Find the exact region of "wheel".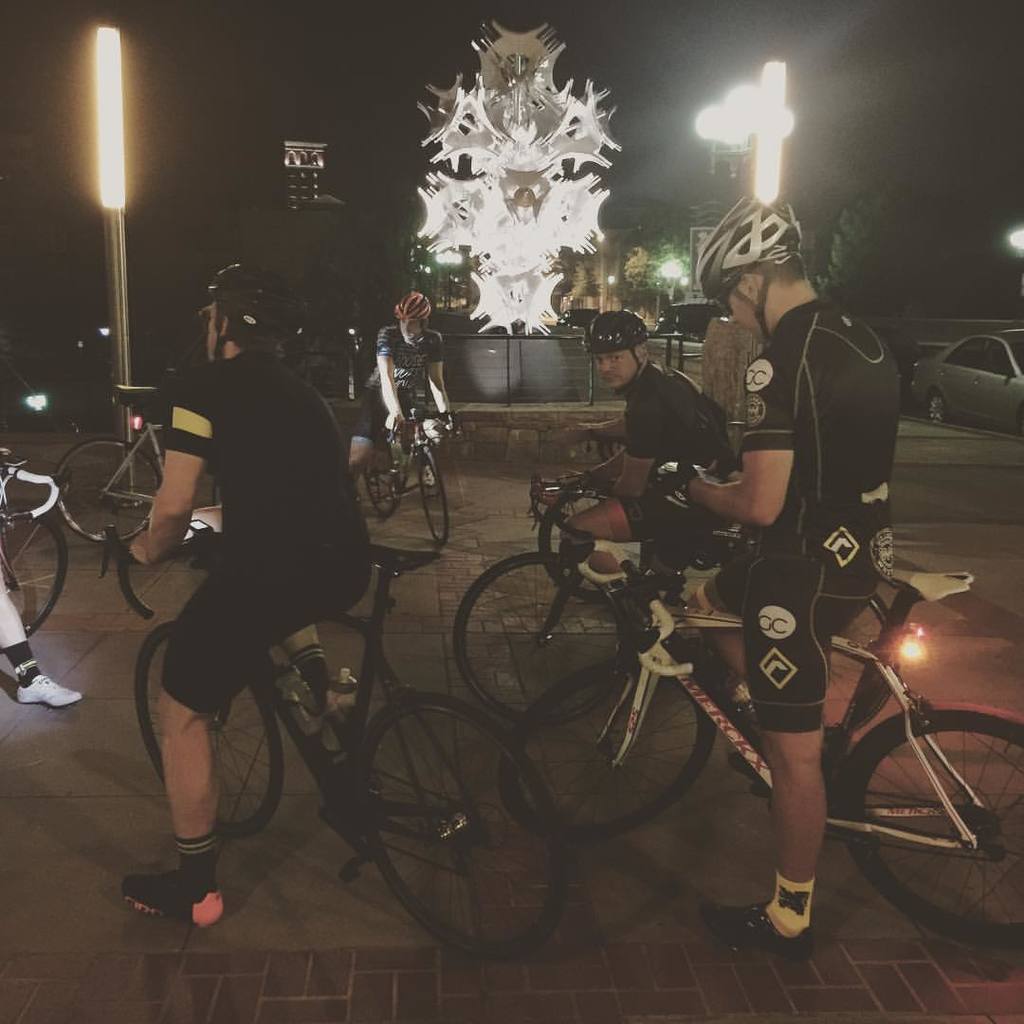
Exact region: [x1=44, y1=431, x2=168, y2=554].
